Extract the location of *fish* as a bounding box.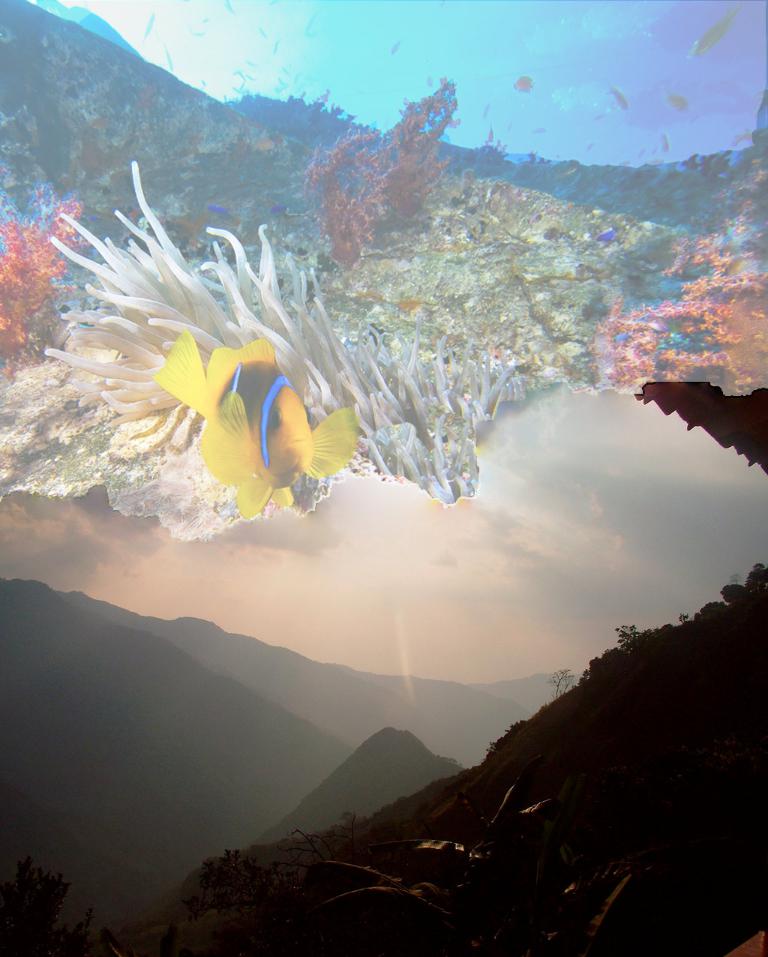
box(512, 76, 535, 89).
